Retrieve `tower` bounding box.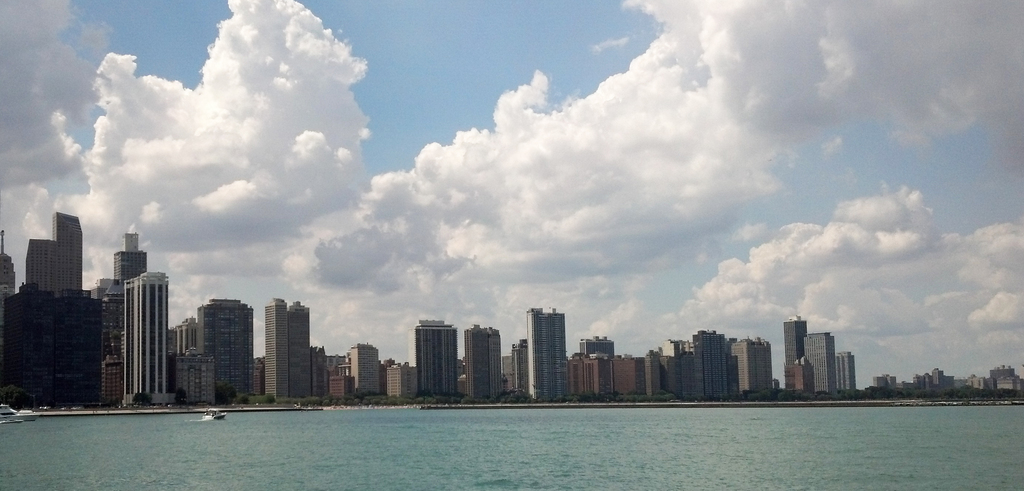
Bounding box: rect(462, 323, 504, 397).
